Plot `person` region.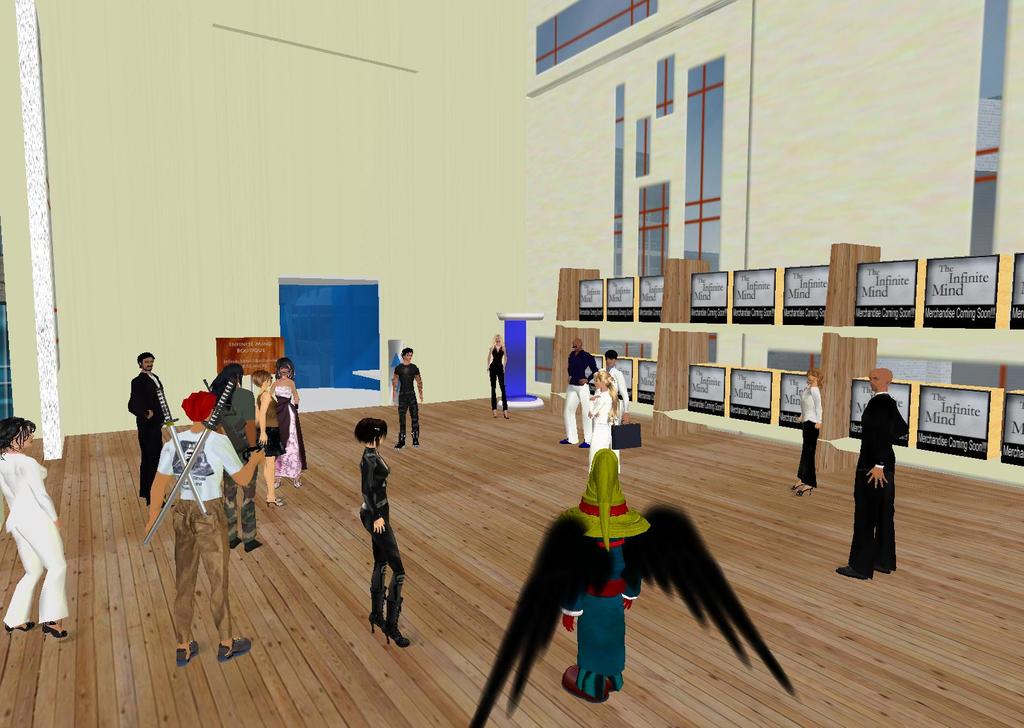
Plotted at [389, 342, 425, 448].
